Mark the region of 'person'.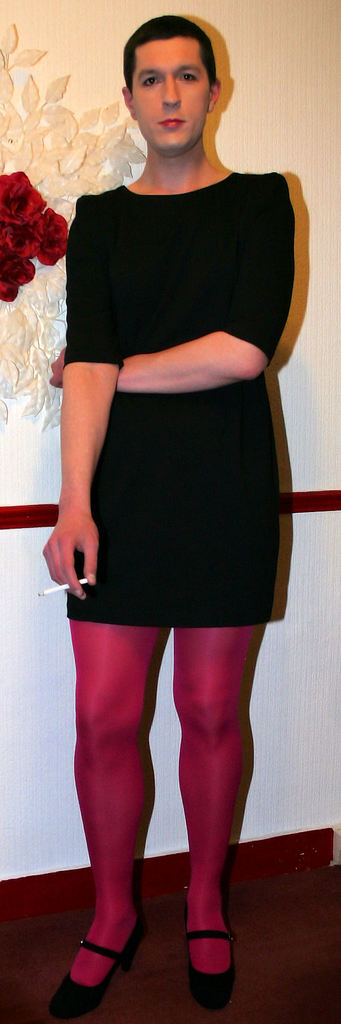
Region: bbox=[43, 14, 292, 1008].
